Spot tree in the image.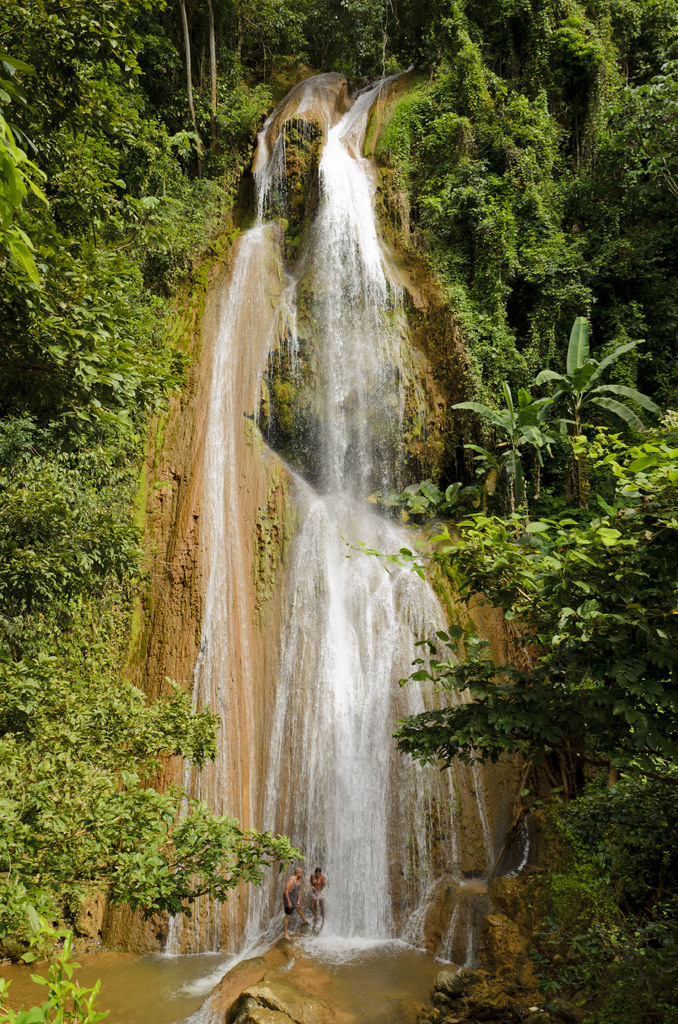
tree found at [left=514, top=304, right=664, bottom=511].
